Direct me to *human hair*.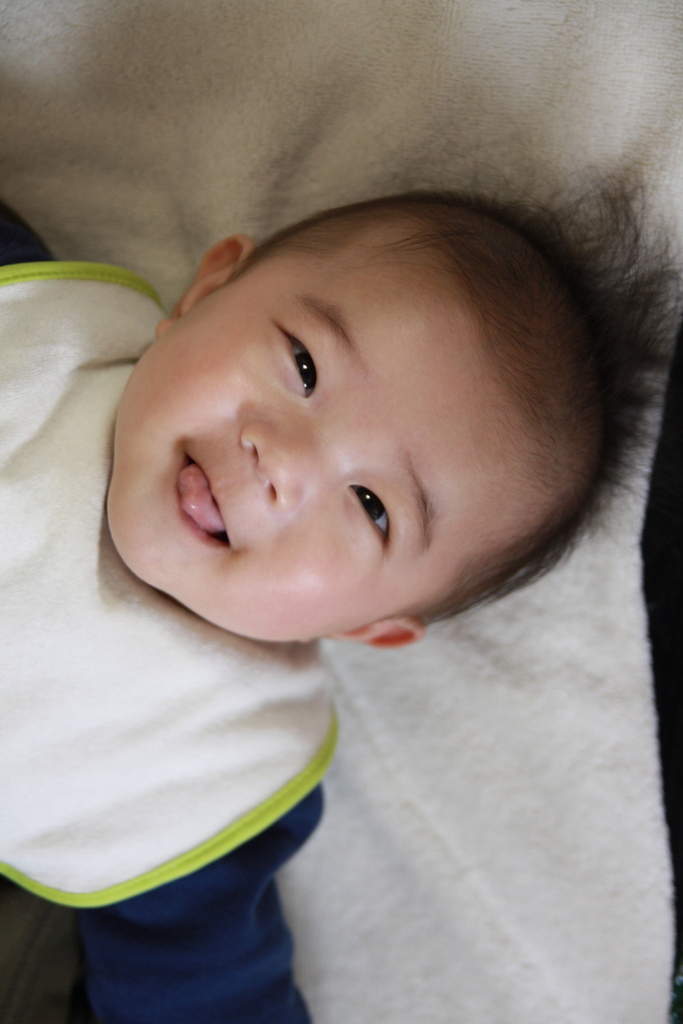
Direction: (265,174,629,535).
